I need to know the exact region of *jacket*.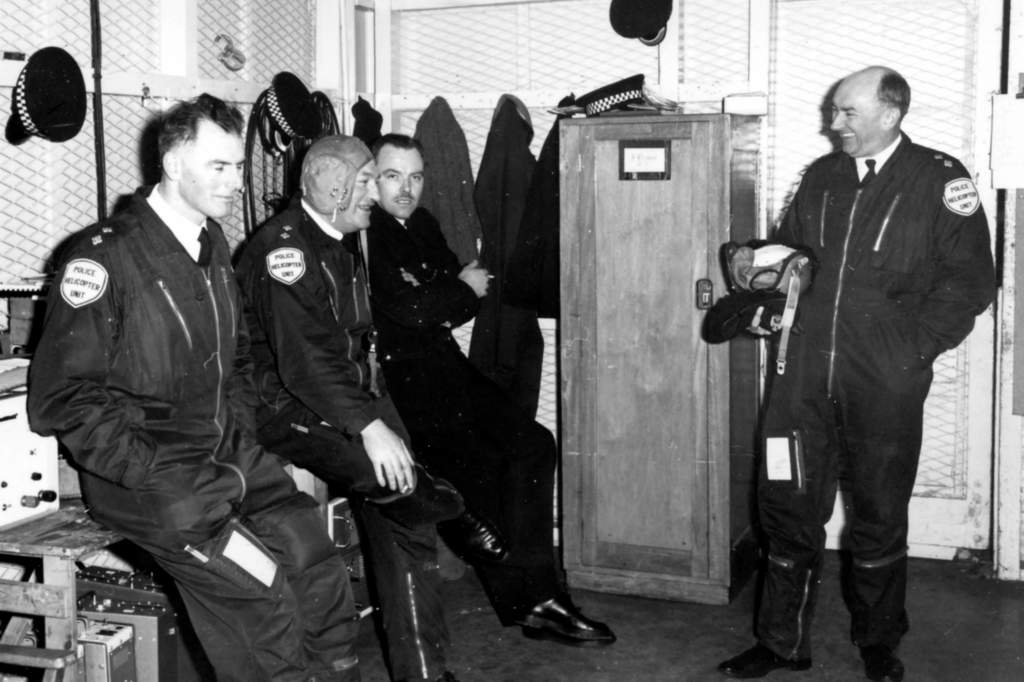
Region: (746,127,998,399).
